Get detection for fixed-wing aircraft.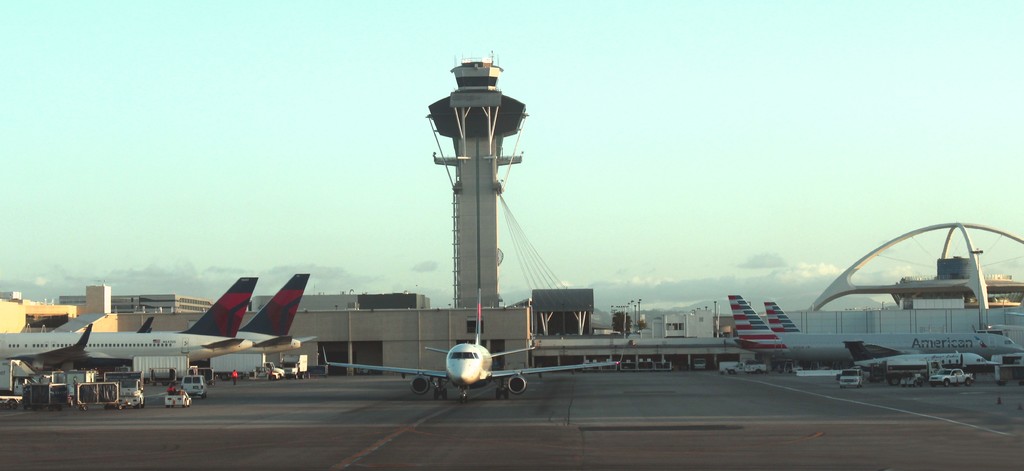
Detection: locate(237, 272, 319, 352).
